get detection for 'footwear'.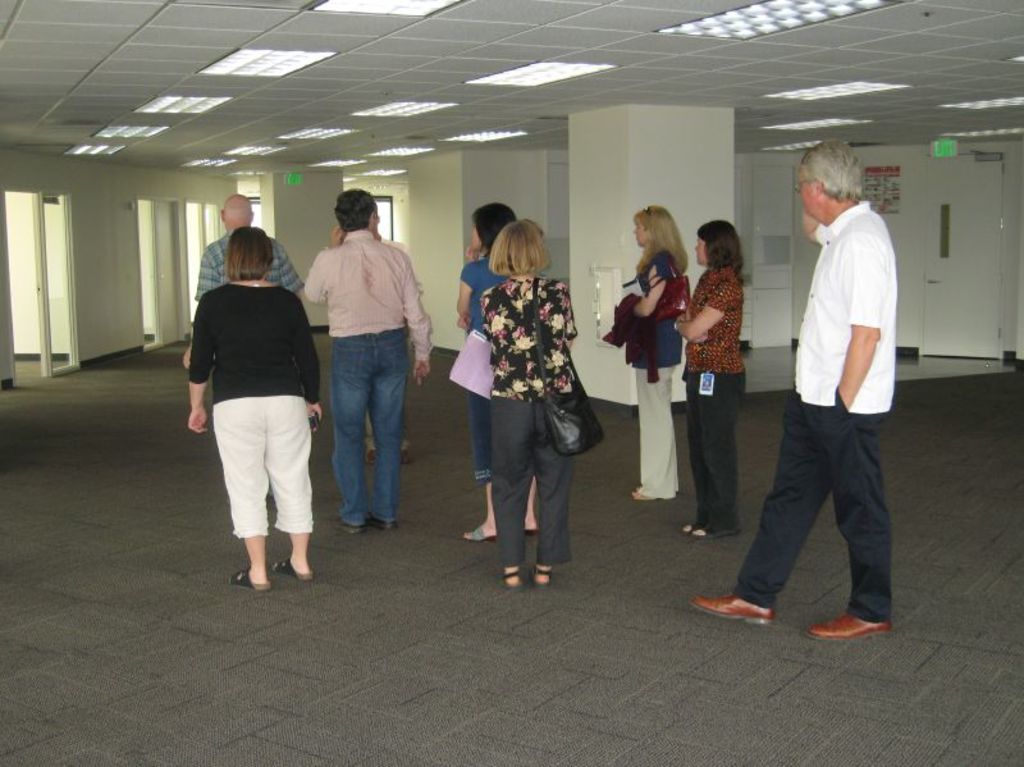
Detection: rect(364, 451, 376, 464).
